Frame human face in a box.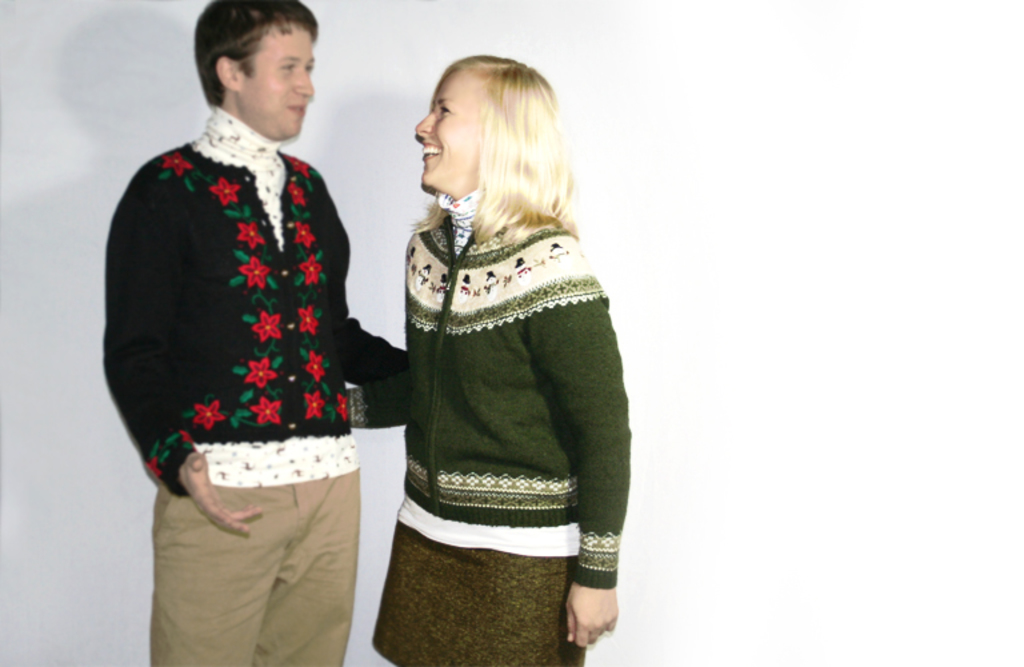
bbox=(412, 76, 488, 193).
